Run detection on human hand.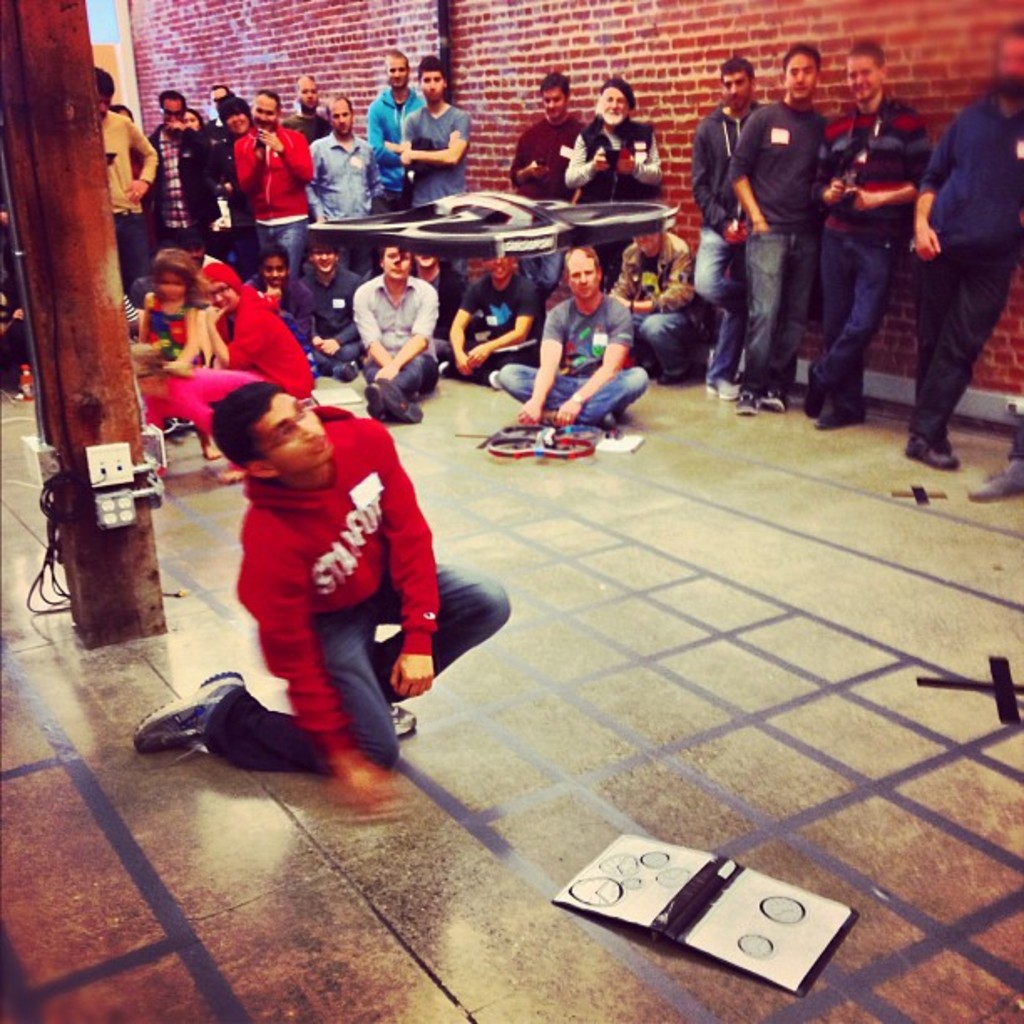
Result: BBox(915, 224, 942, 263).
